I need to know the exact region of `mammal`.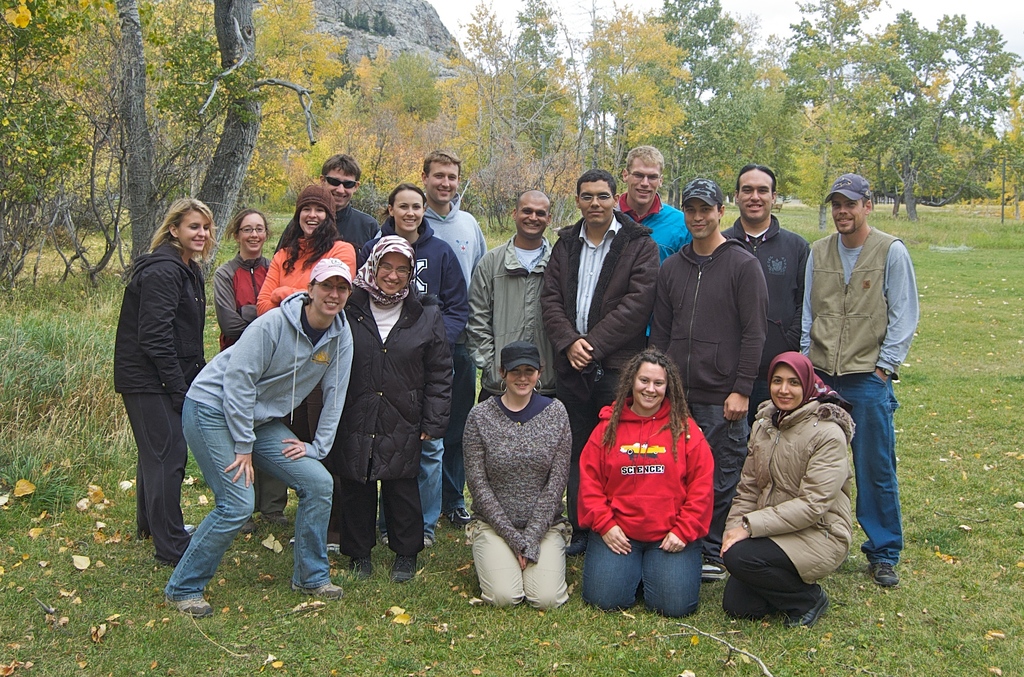
Region: box=[650, 172, 776, 569].
